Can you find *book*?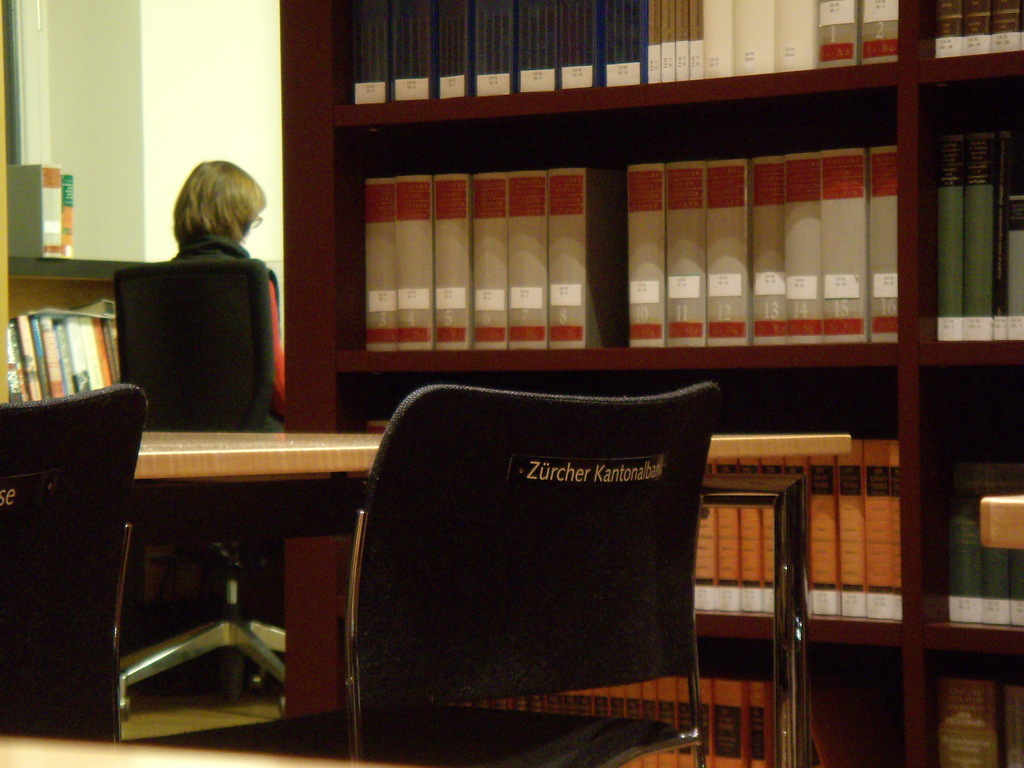
Yes, bounding box: 938,684,1006,767.
